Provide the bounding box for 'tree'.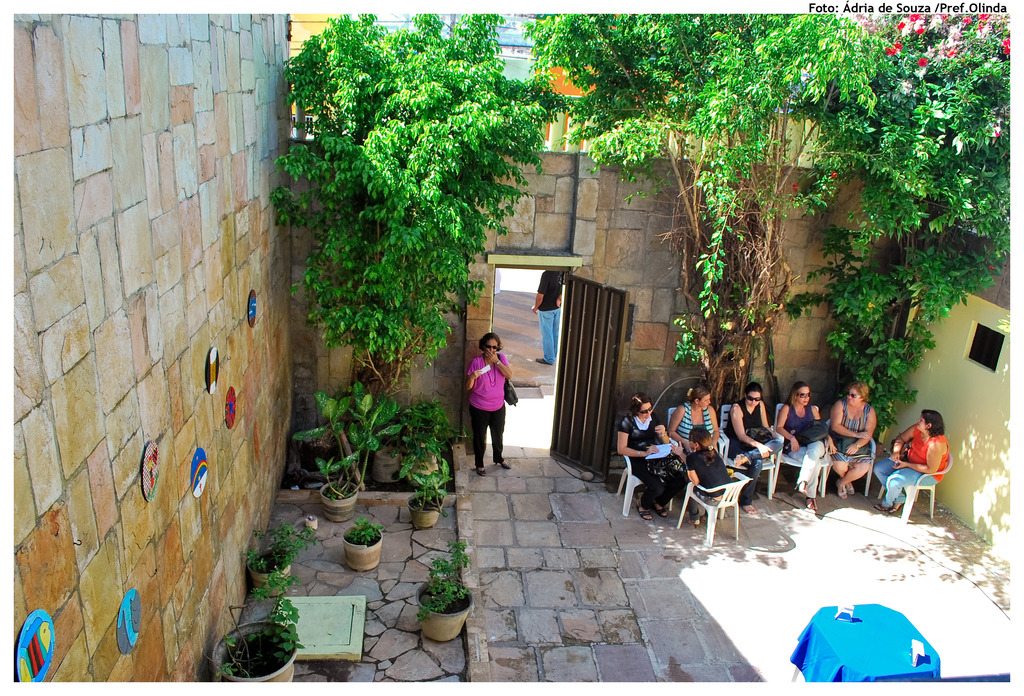
[266, 17, 574, 398].
